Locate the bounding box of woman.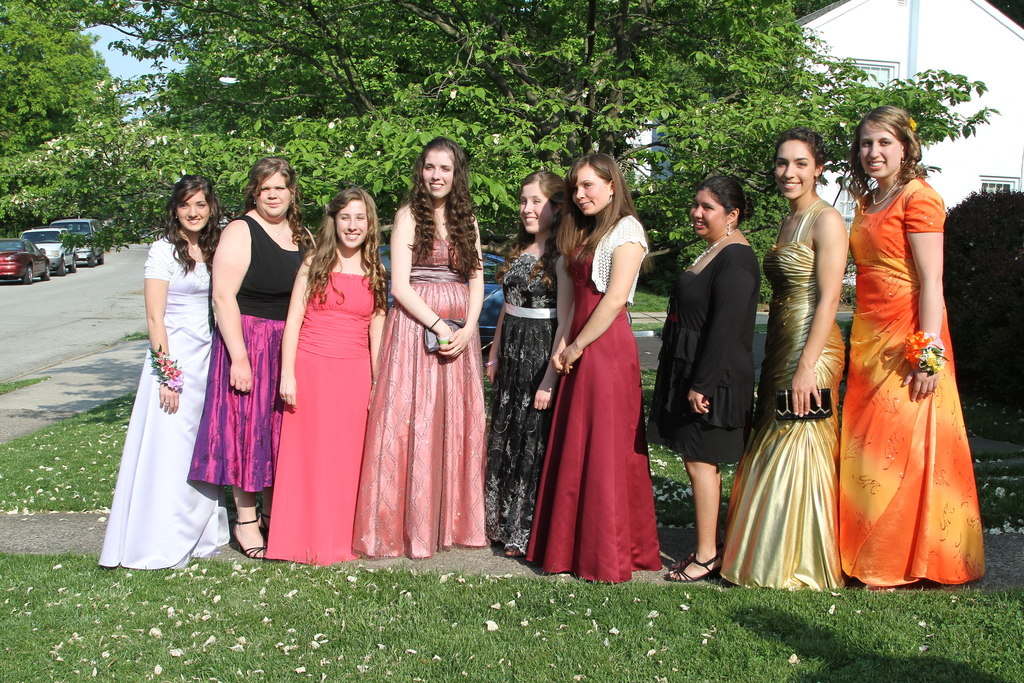
Bounding box: 179:153:330:559.
